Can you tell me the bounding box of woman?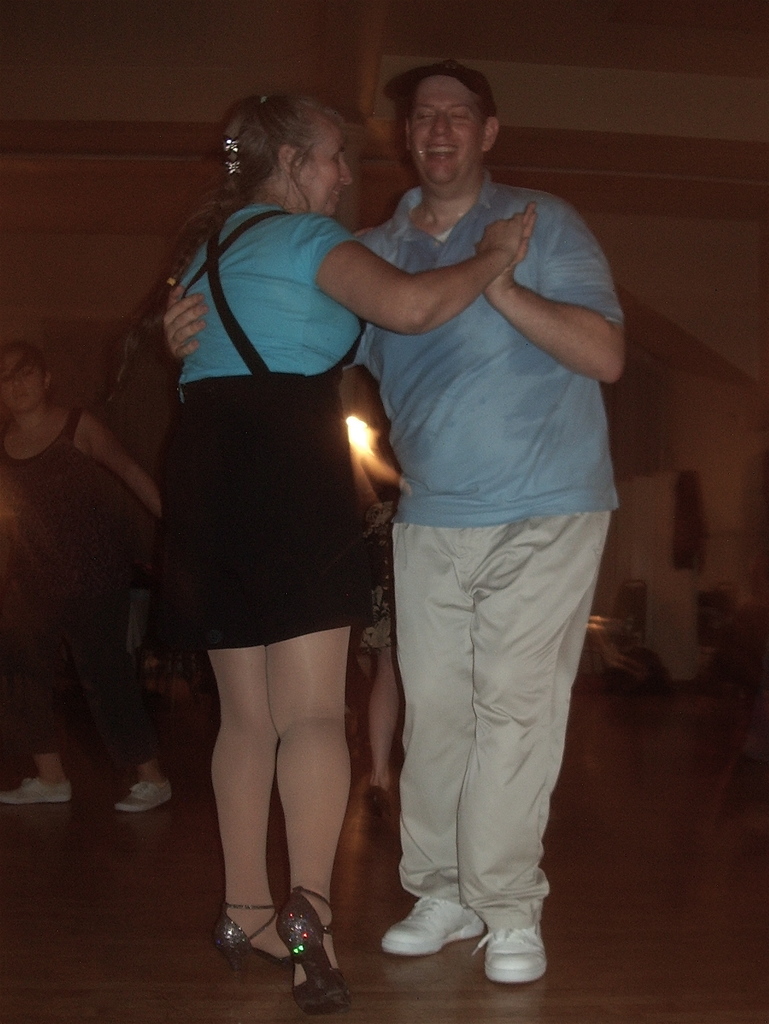
<bbox>138, 99, 468, 970</bbox>.
